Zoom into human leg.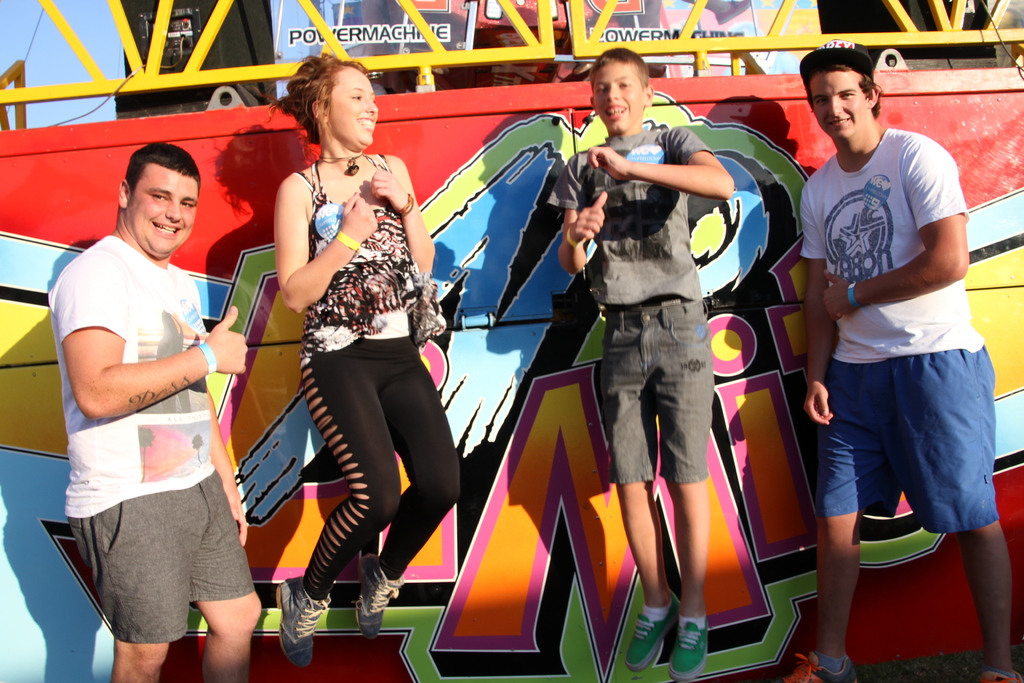
Zoom target: (left=657, top=336, right=705, bottom=678).
